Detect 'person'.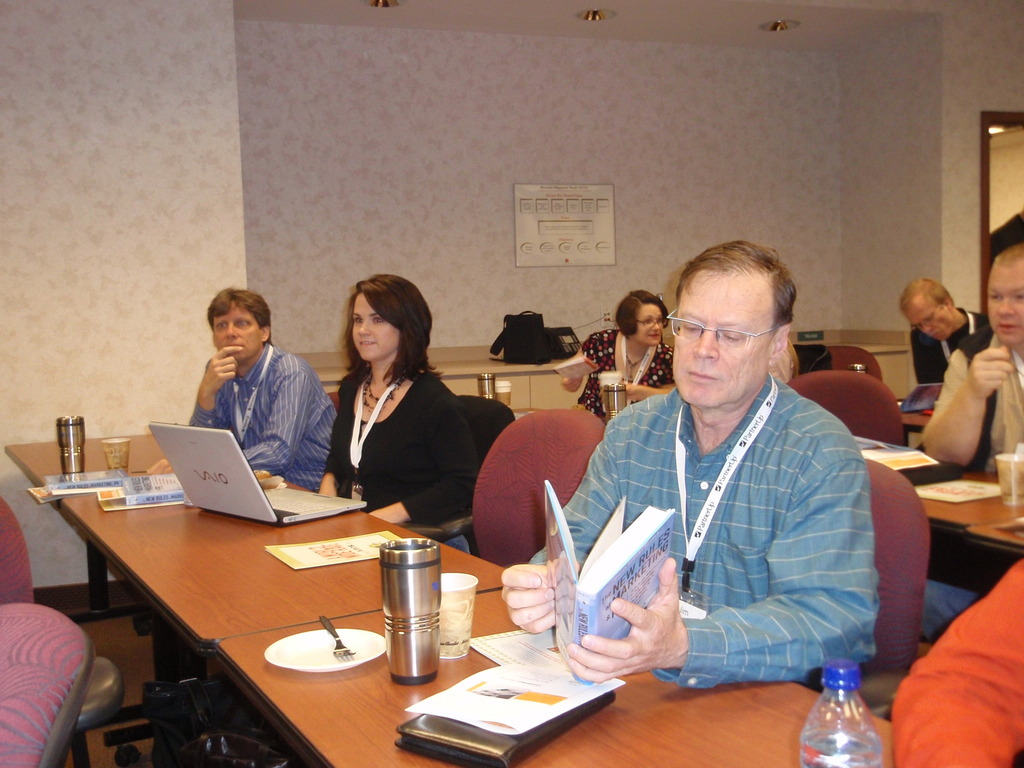
Detected at <region>177, 282, 342, 495</region>.
